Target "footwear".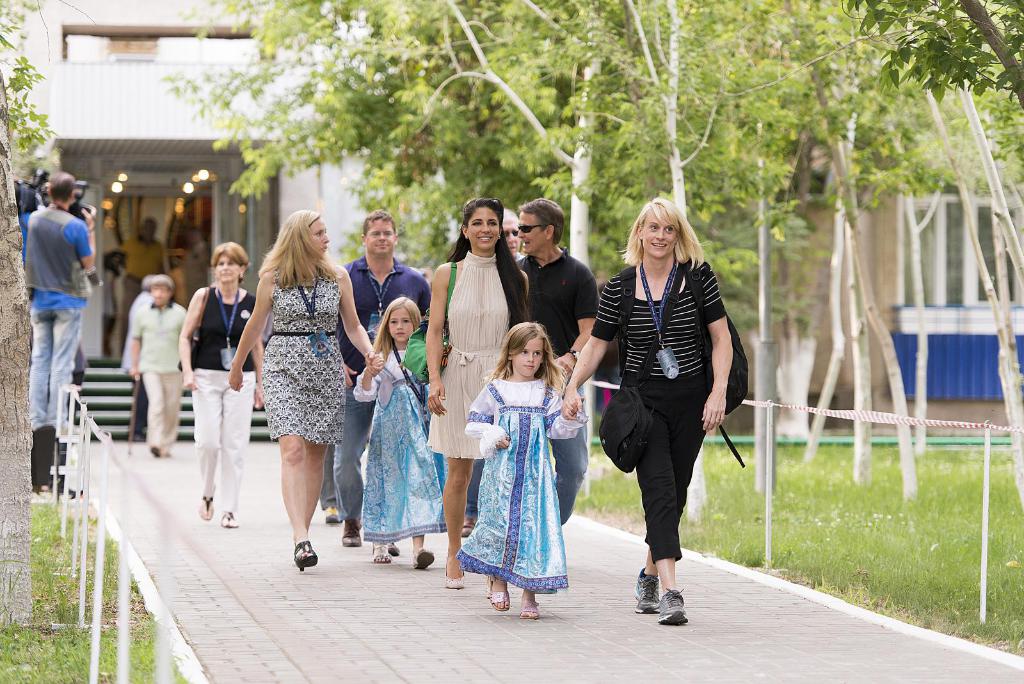
Target region: 518,597,541,619.
